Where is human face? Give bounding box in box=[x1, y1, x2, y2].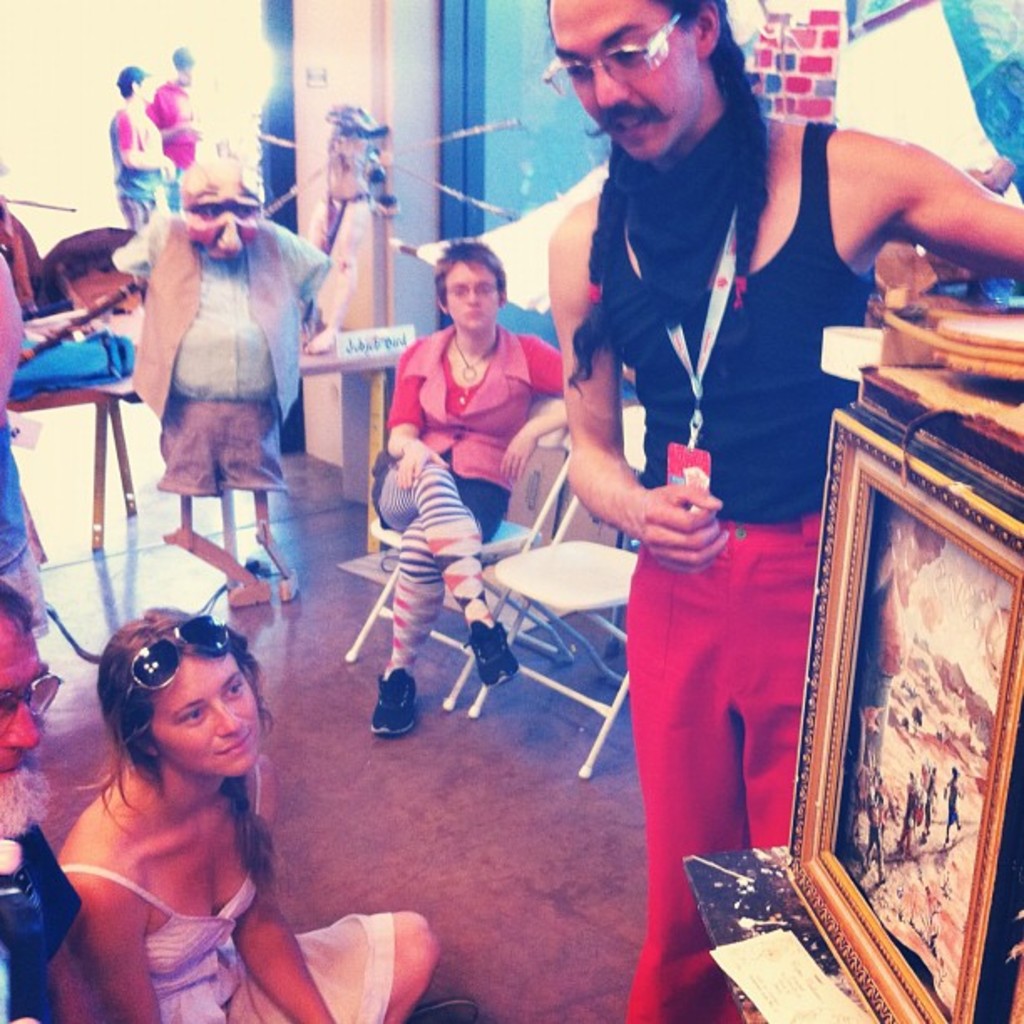
box=[134, 77, 152, 100].
